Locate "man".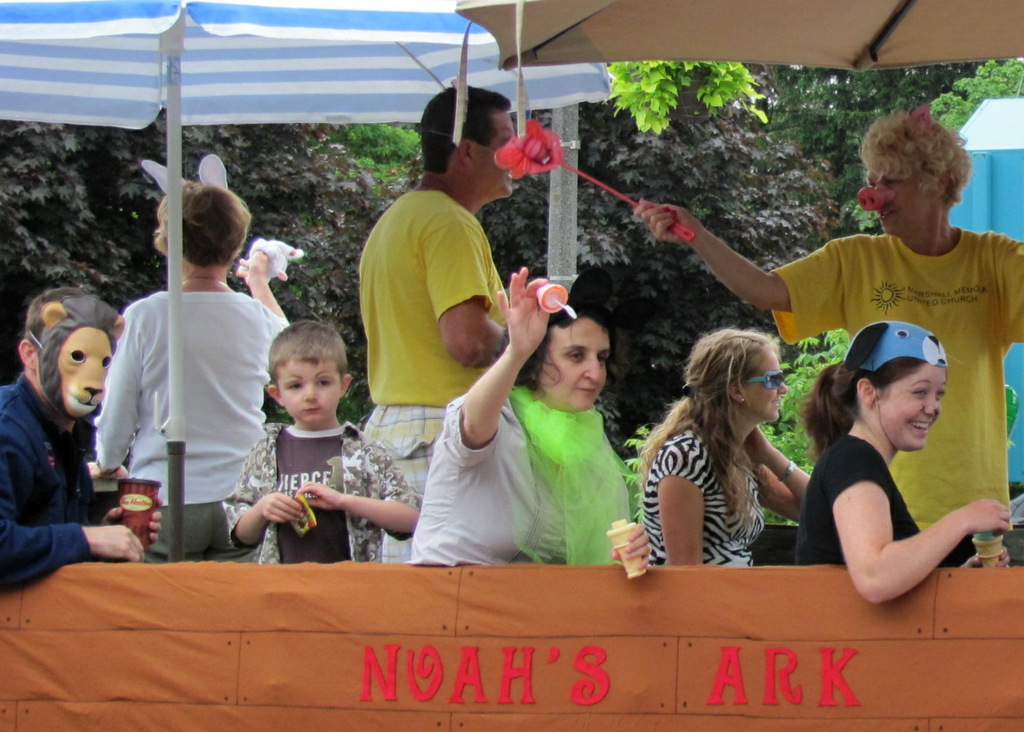
Bounding box: 353, 83, 510, 556.
